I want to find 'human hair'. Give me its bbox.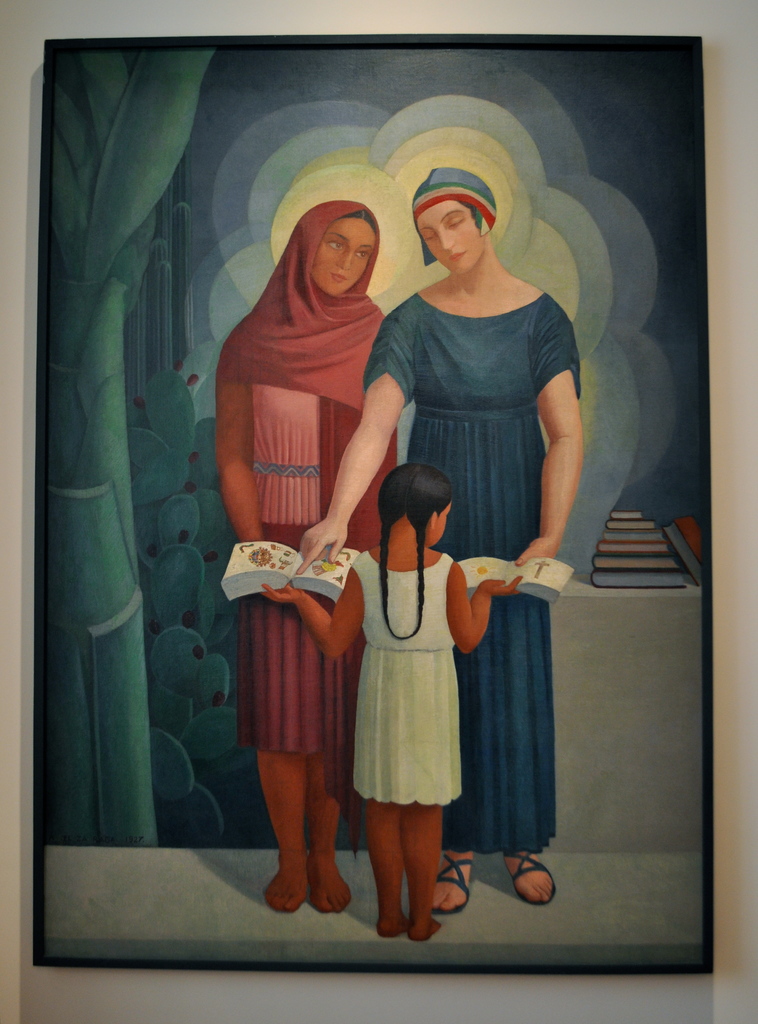
pyautogui.locateOnScreen(375, 462, 457, 640).
